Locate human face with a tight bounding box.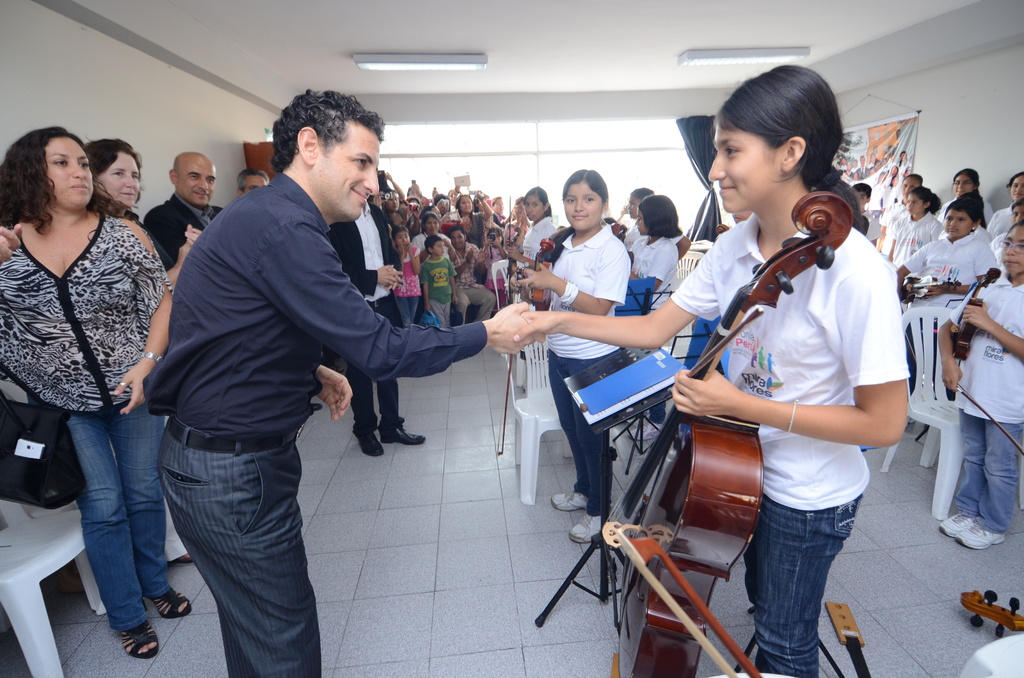
detection(433, 234, 451, 258).
